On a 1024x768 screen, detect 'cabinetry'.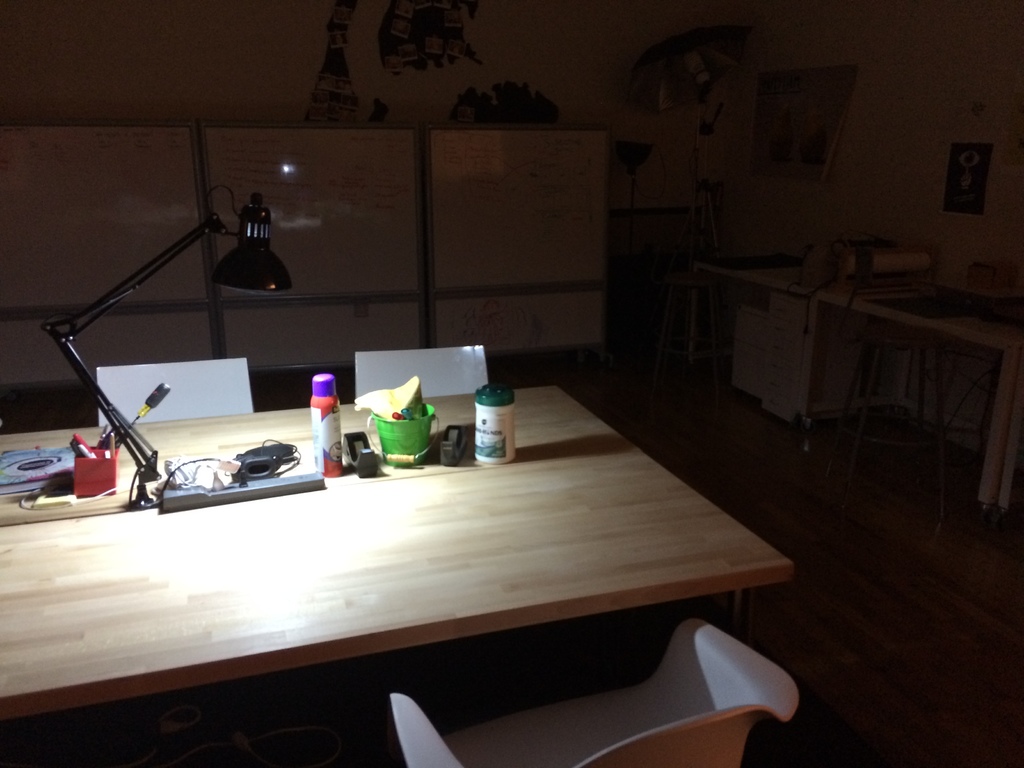
(left=214, top=289, right=420, bottom=408).
